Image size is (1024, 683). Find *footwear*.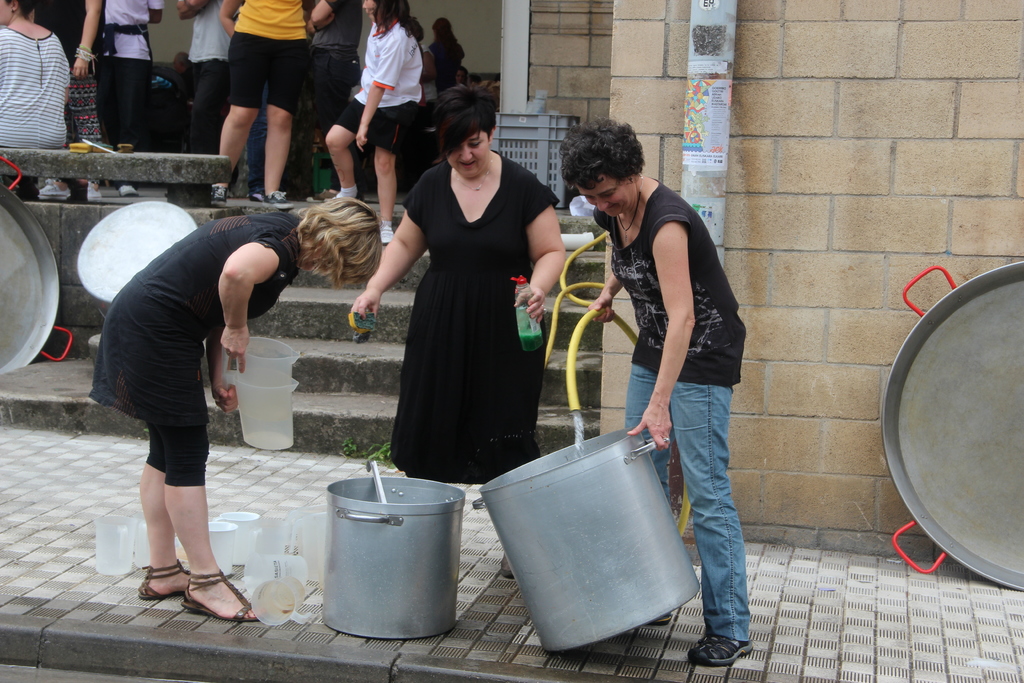
left=124, top=183, right=138, bottom=197.
